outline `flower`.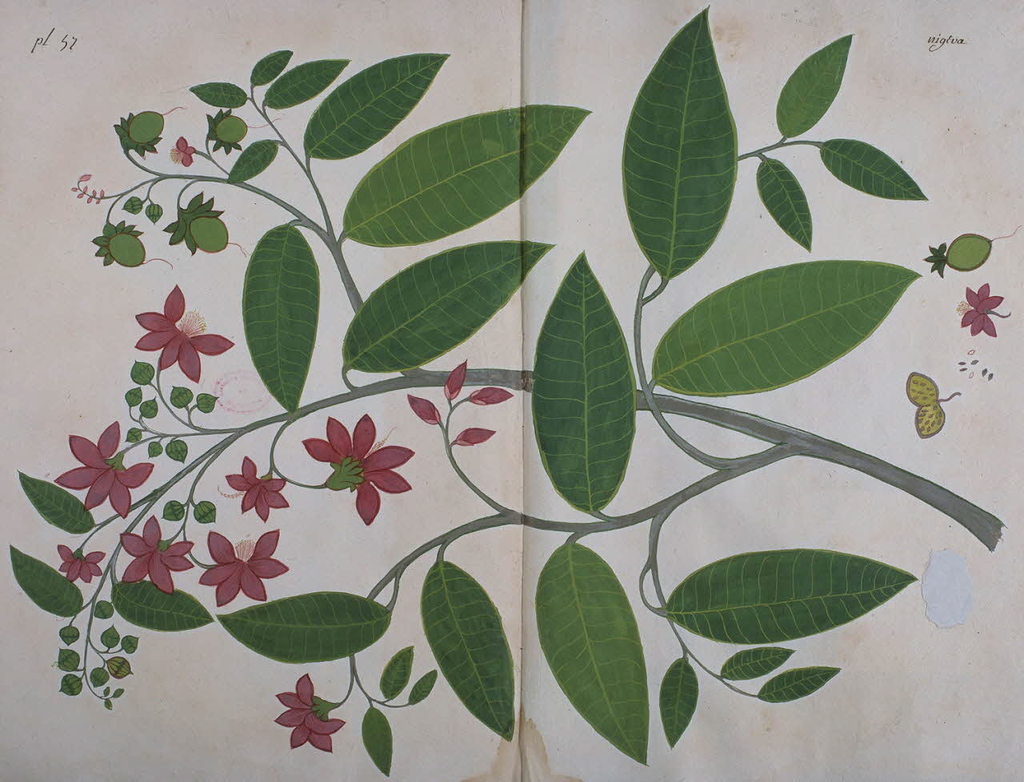
Outline: [left=197, top=527, right=289, bottom=604].
